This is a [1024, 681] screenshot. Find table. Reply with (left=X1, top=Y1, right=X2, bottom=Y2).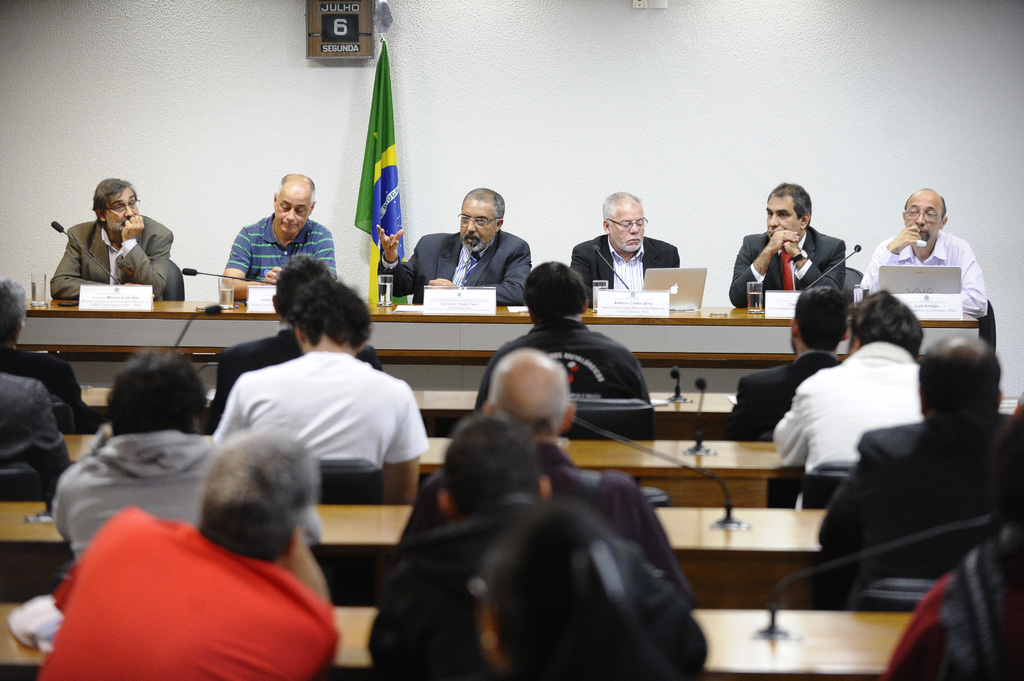
(left=72, top=383, right=1023, bottom=431).
